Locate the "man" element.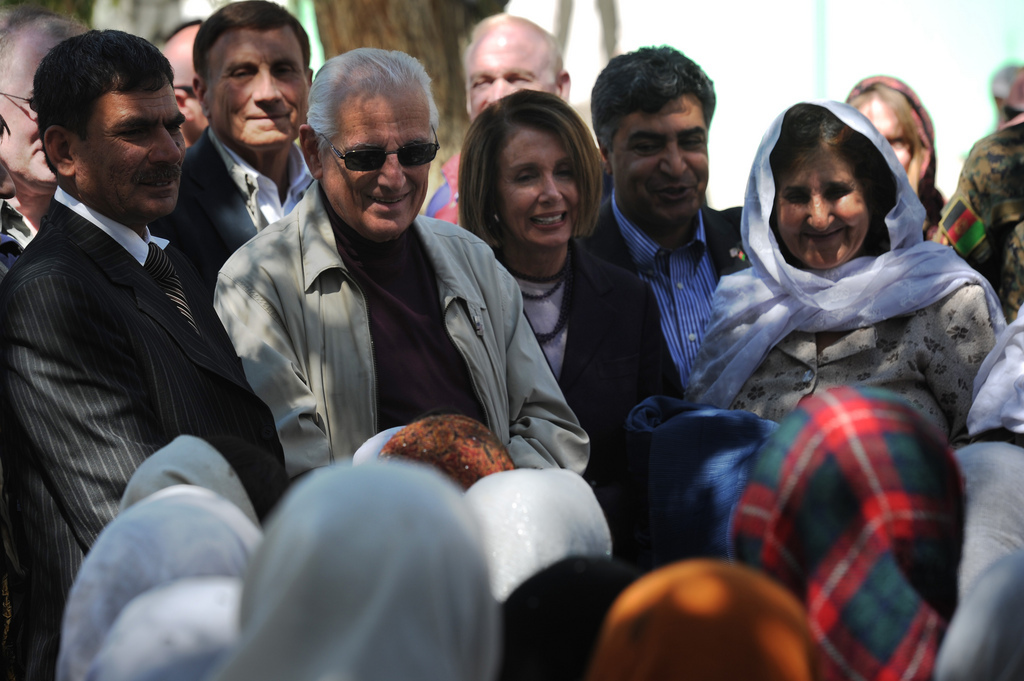
Element bbox: Rect(191, 0, 317, 280).
